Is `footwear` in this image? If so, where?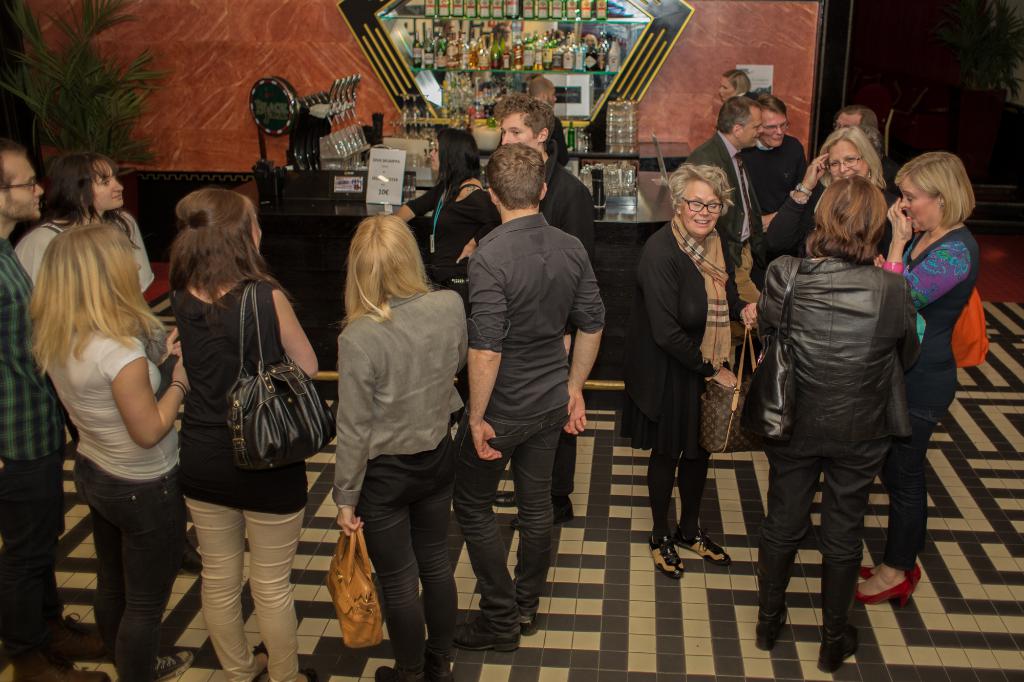
Yes, at BBox(672, 527, 731, 567).
